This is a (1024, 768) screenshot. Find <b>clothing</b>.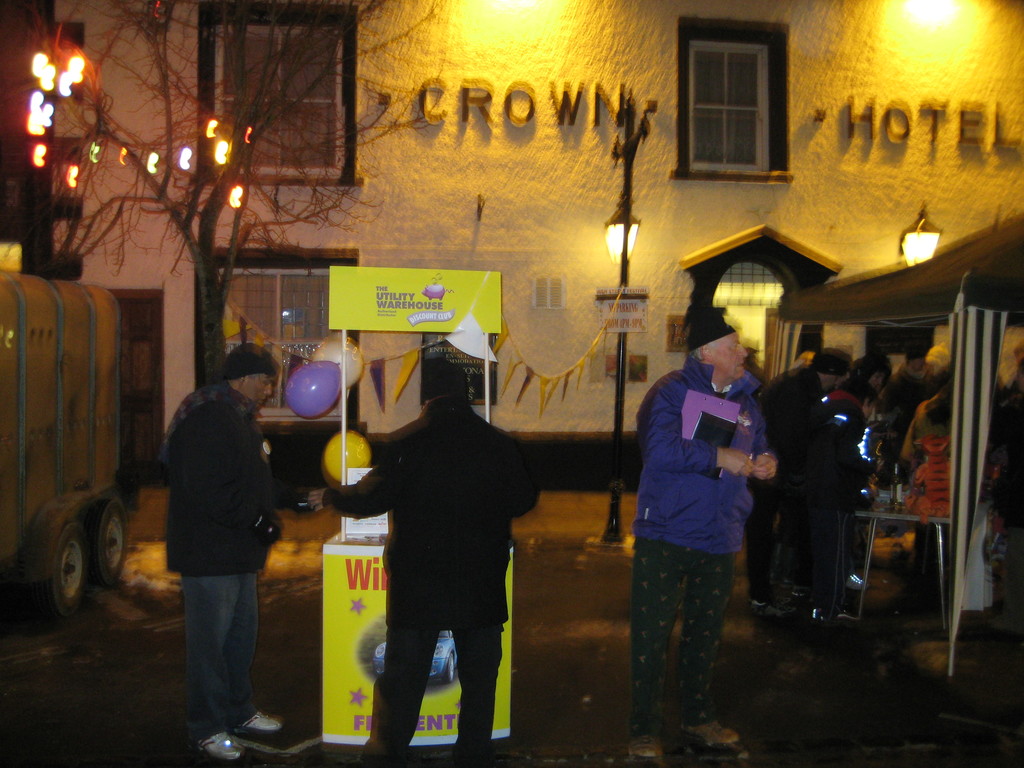
Bounding box: <bbox>630, 314, 771, 718</bbox>.
